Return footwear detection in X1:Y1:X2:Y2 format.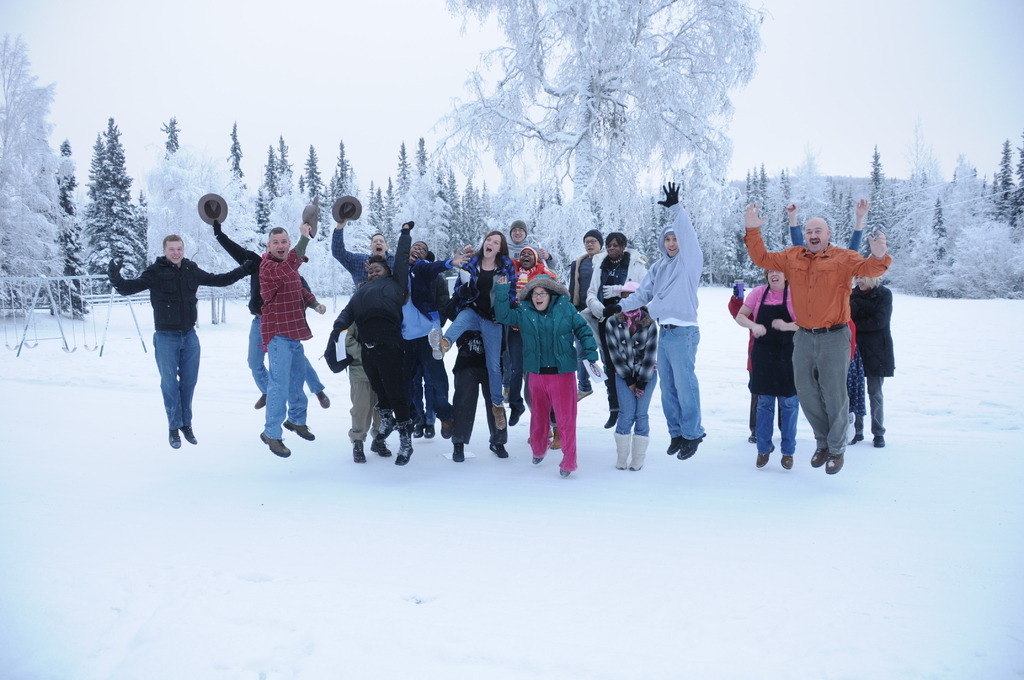
371:439:391:461.
